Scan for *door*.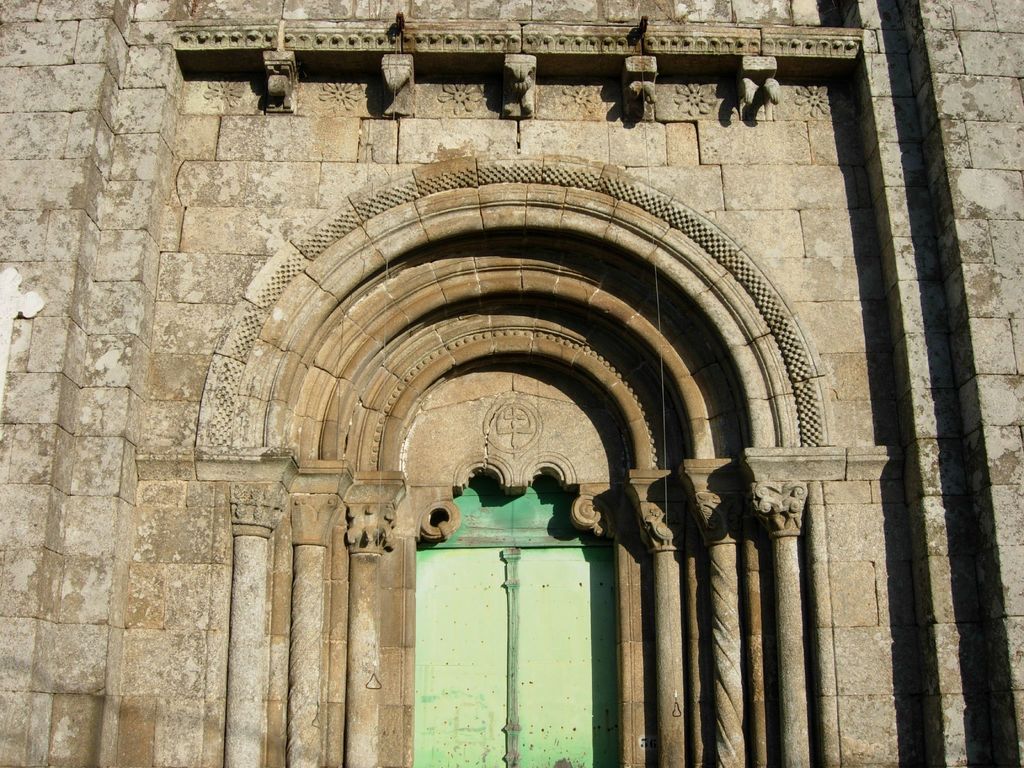
Scan result: (388, 456, 658, 742).
